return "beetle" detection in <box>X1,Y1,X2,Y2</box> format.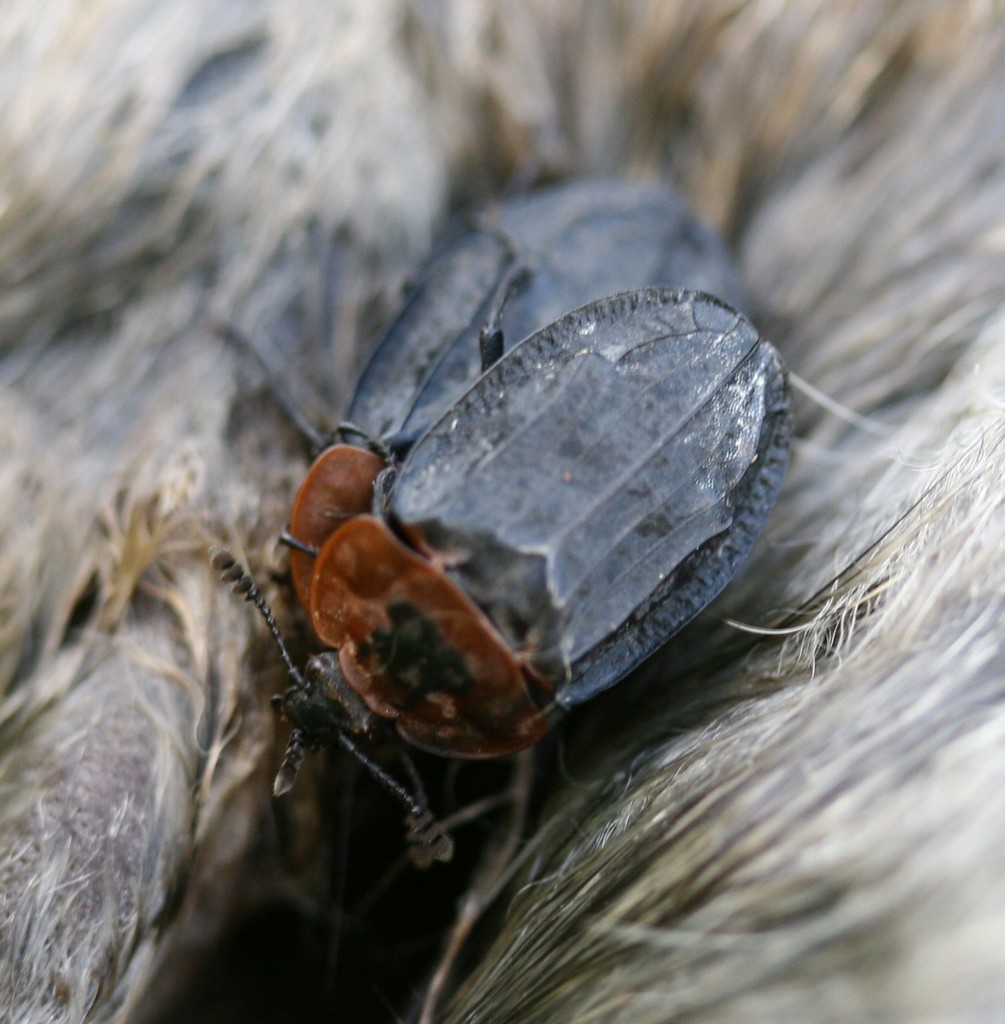
<box>158,164,878,882</box>.
